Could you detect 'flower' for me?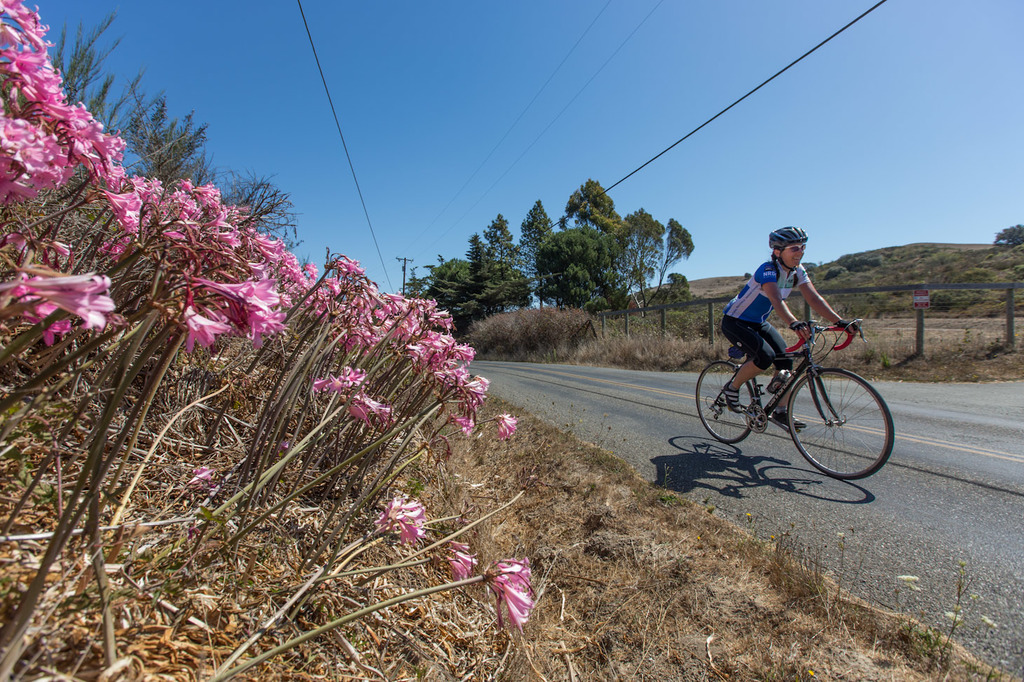
Detection result: x1=499 y1=409 x2=520 y2=438.
